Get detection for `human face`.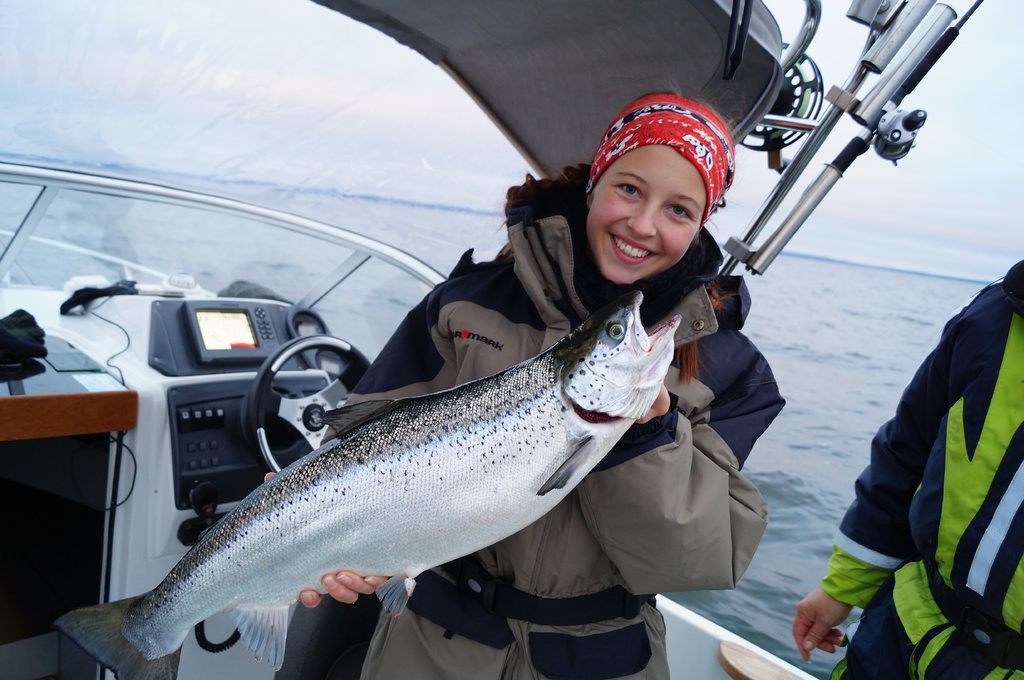
Detection: [left=588, top=139, right=702, bottom=283].
